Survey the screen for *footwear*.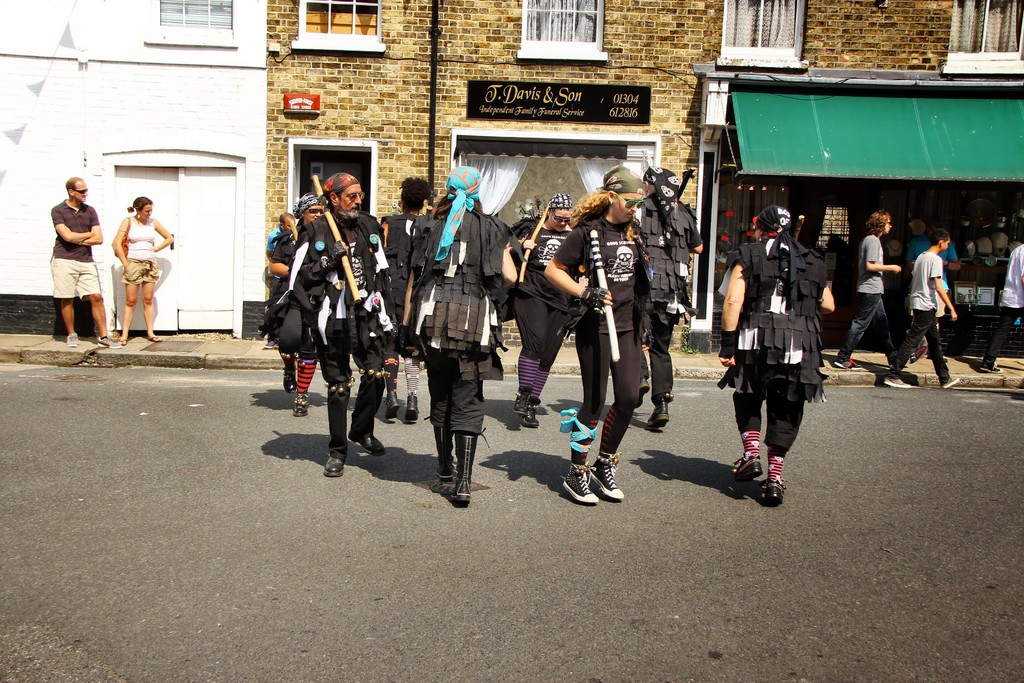
Survey found: <region>386, 389, 401, 418</region>.
